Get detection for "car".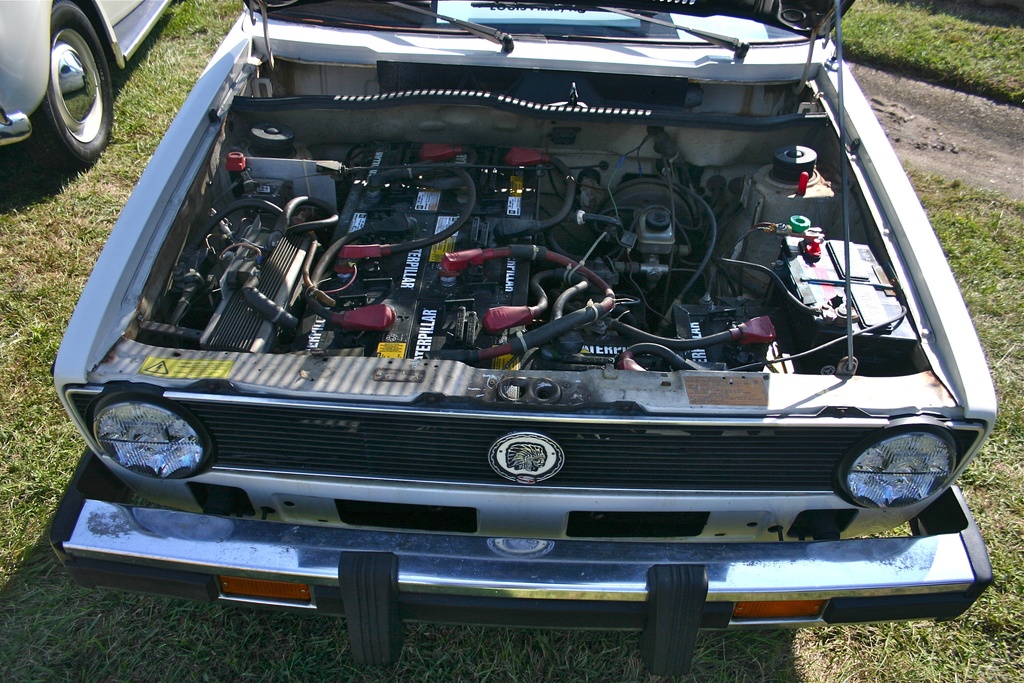
Detection: box(0, 0, 173, 177).
